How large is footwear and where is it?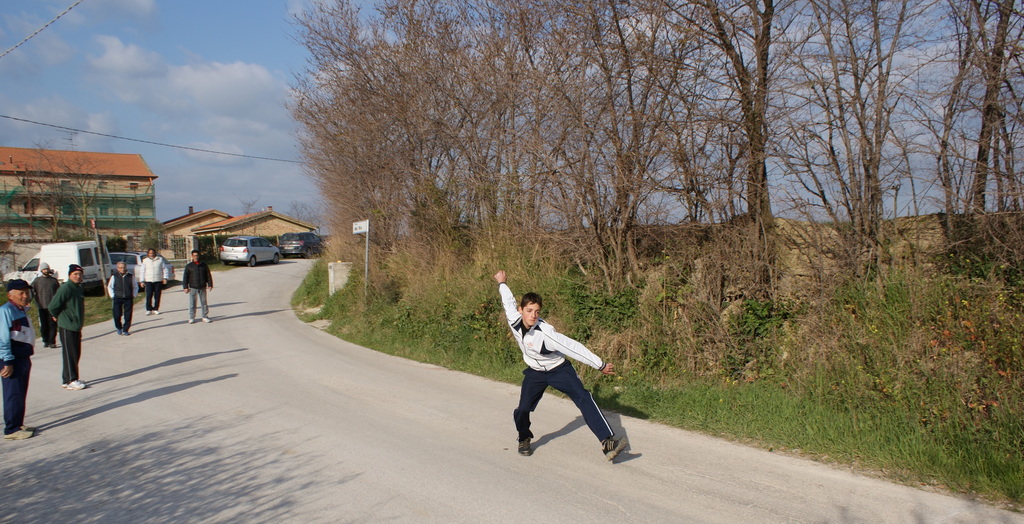
Bounding box: 202 315 212 323.
